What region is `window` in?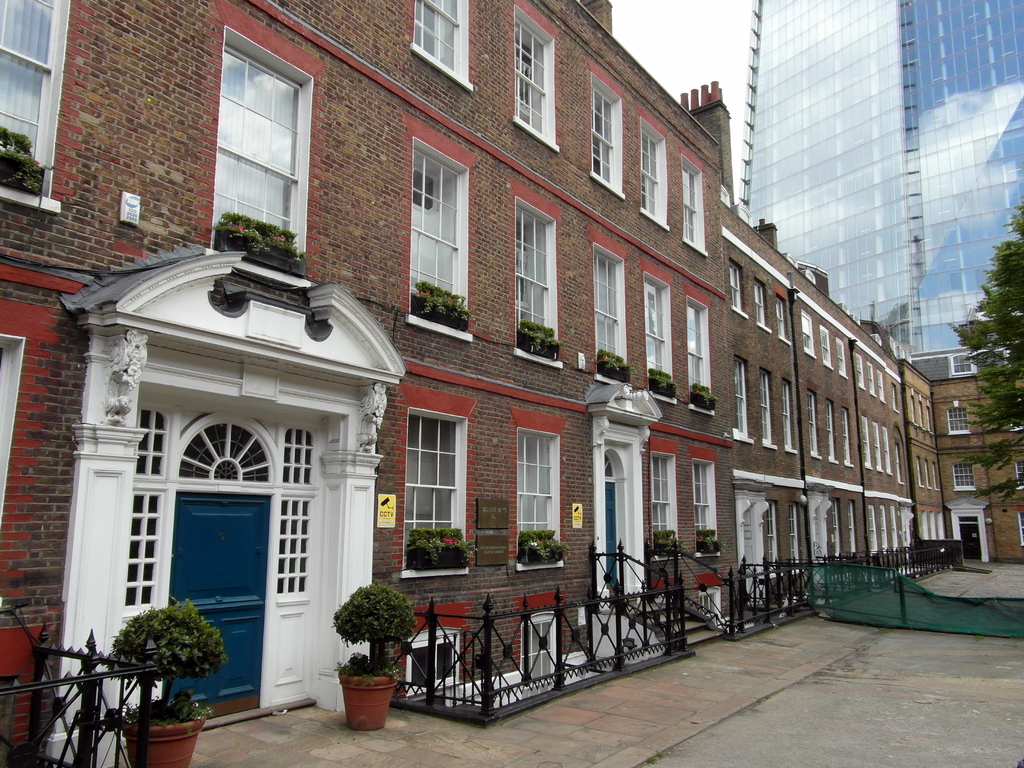
detection(906, 388, 925, 433).
